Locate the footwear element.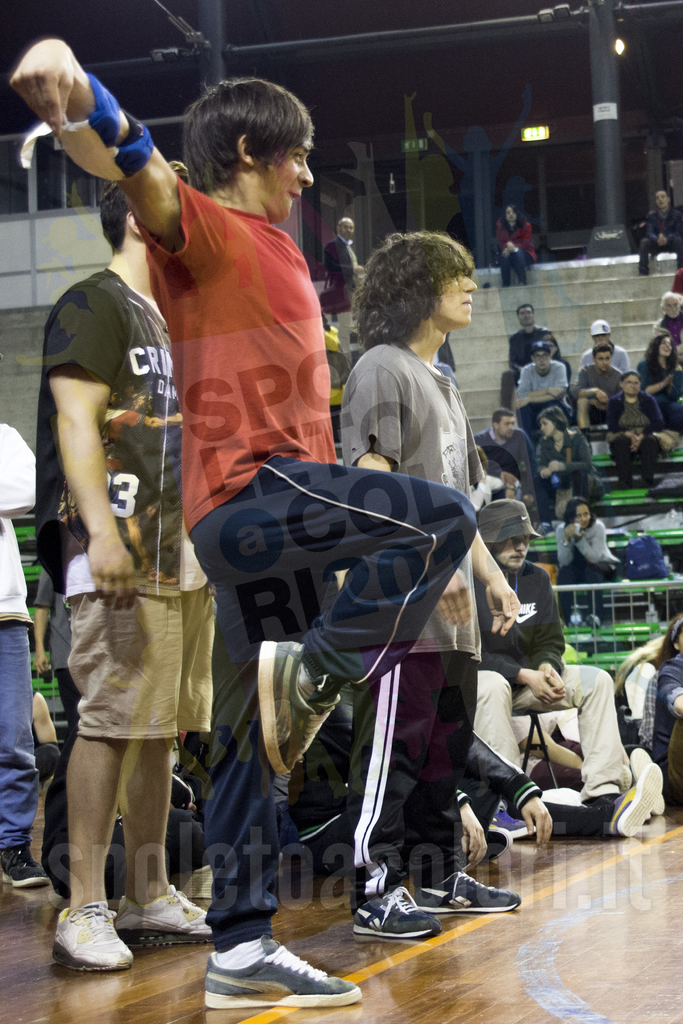
Element bbox: [left=415, top=868, right=531, bottom=912].
